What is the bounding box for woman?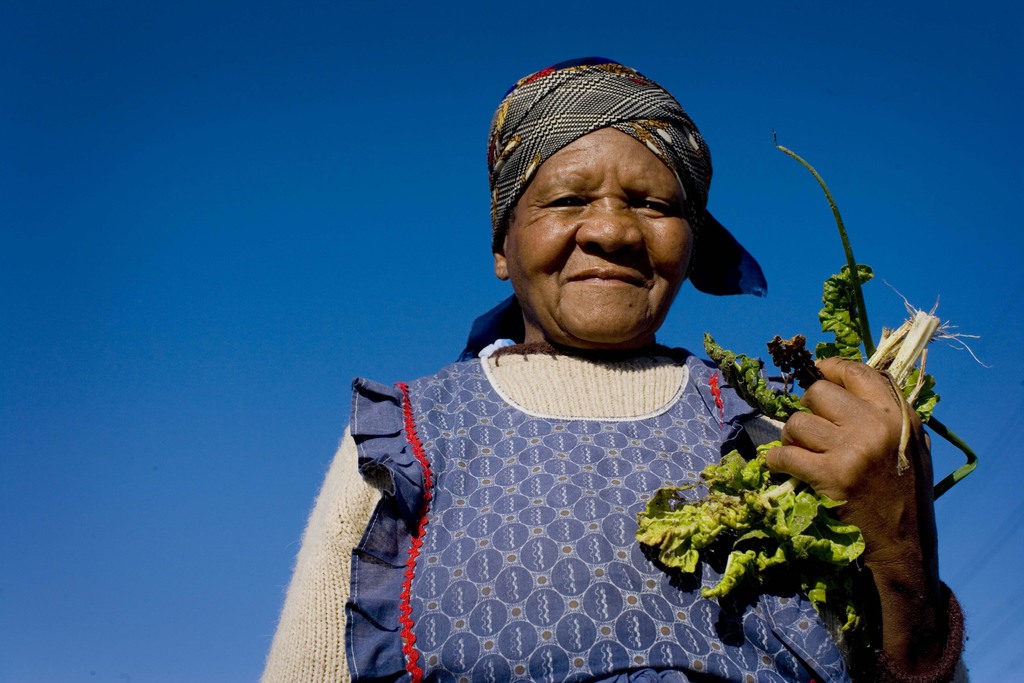
detection(251, 55, 968, 682).
